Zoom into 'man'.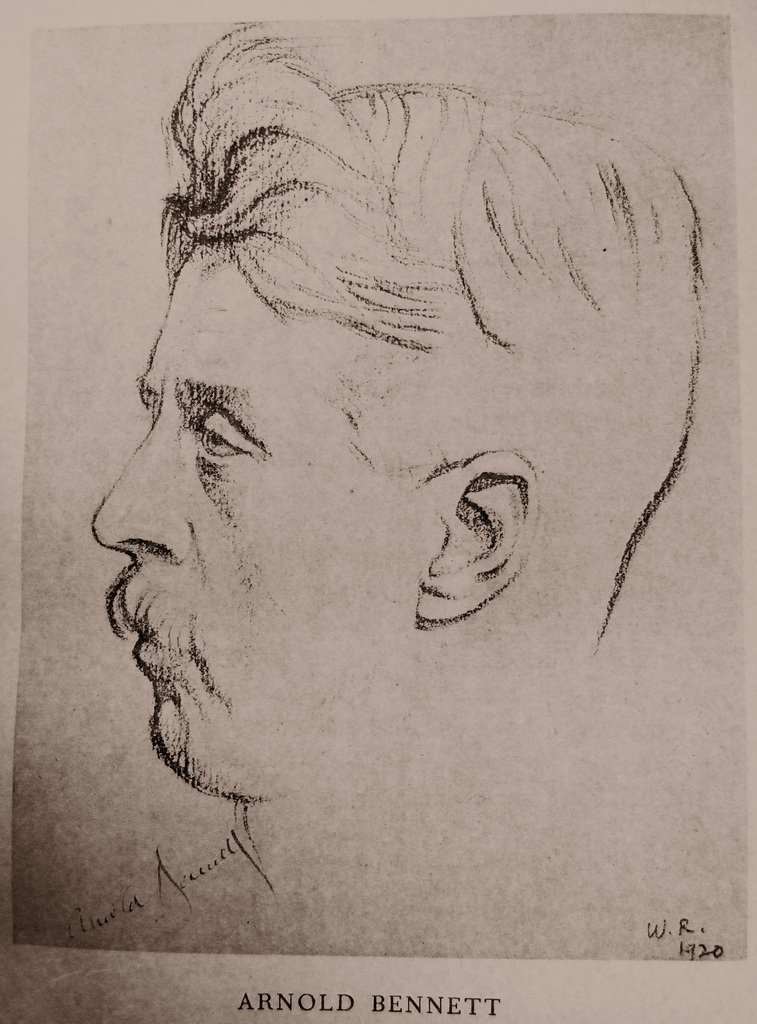
Zoom target: box=[65, 67, 653, 922].
